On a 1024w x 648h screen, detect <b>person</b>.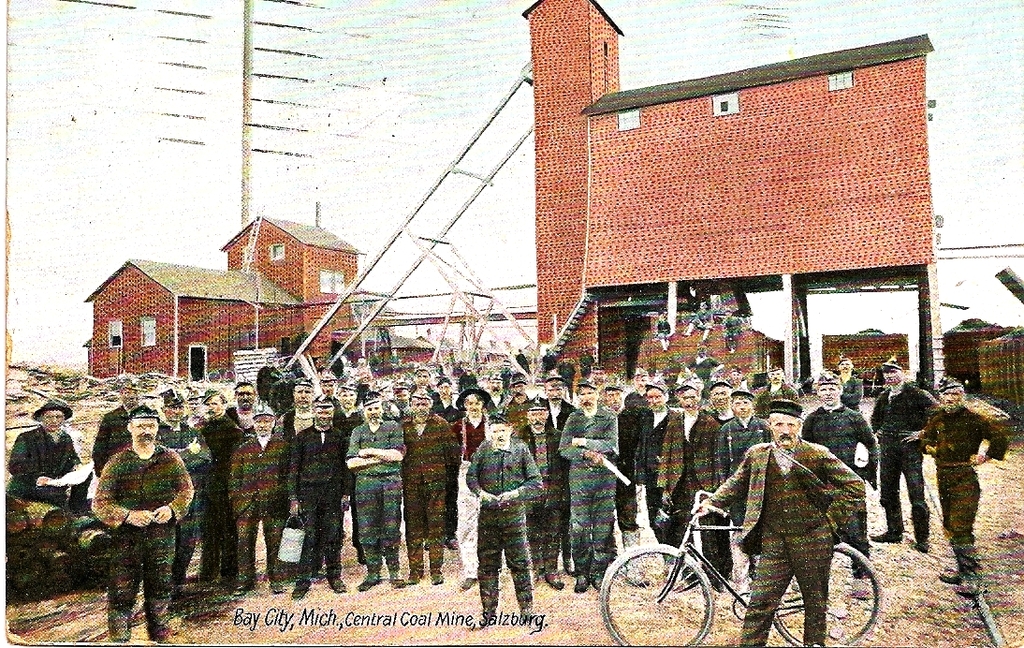
513 398 569 583.
